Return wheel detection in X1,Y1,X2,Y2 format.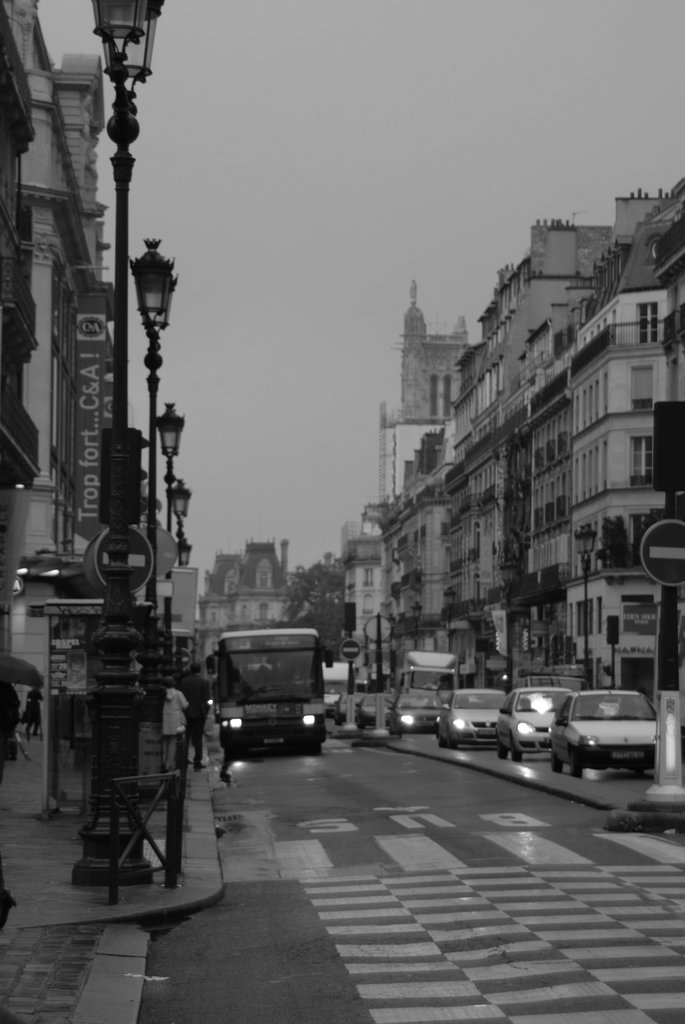
446,736,458,750.
